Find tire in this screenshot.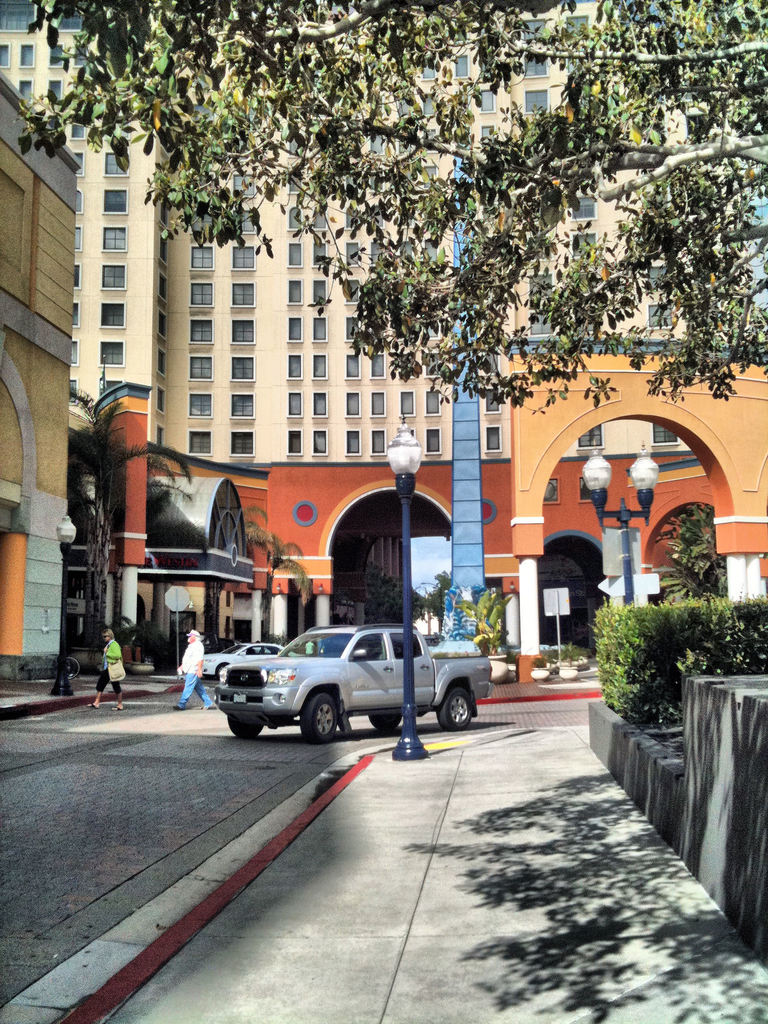
The bounding box for tire is BBox(305, 683, 345, 746).
